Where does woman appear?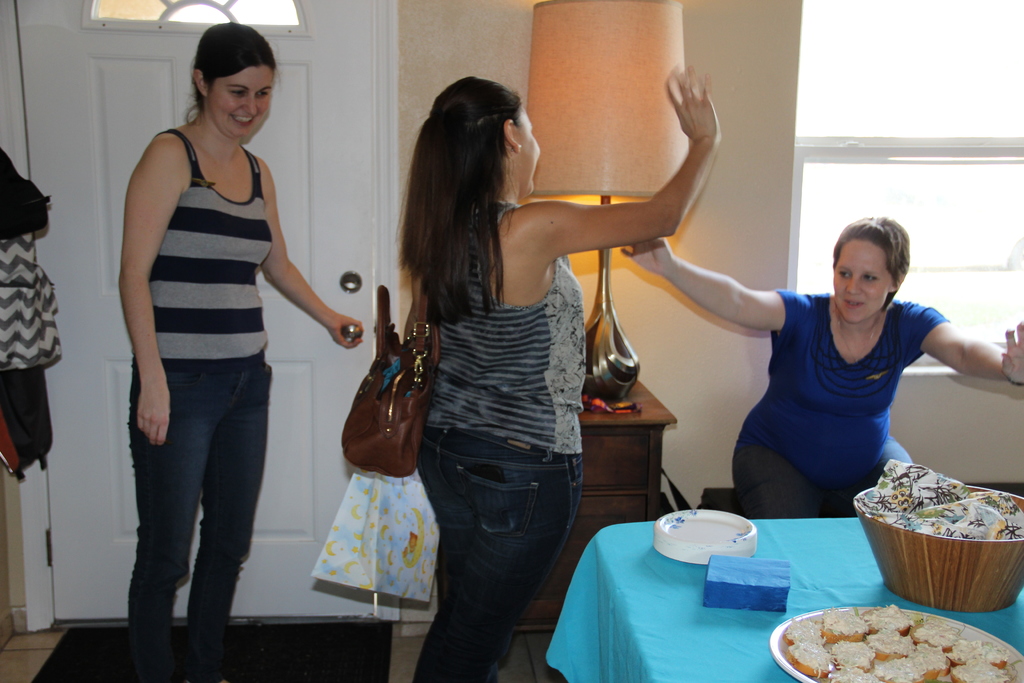
Appears at BBox(622, 218, 1023, 520).
